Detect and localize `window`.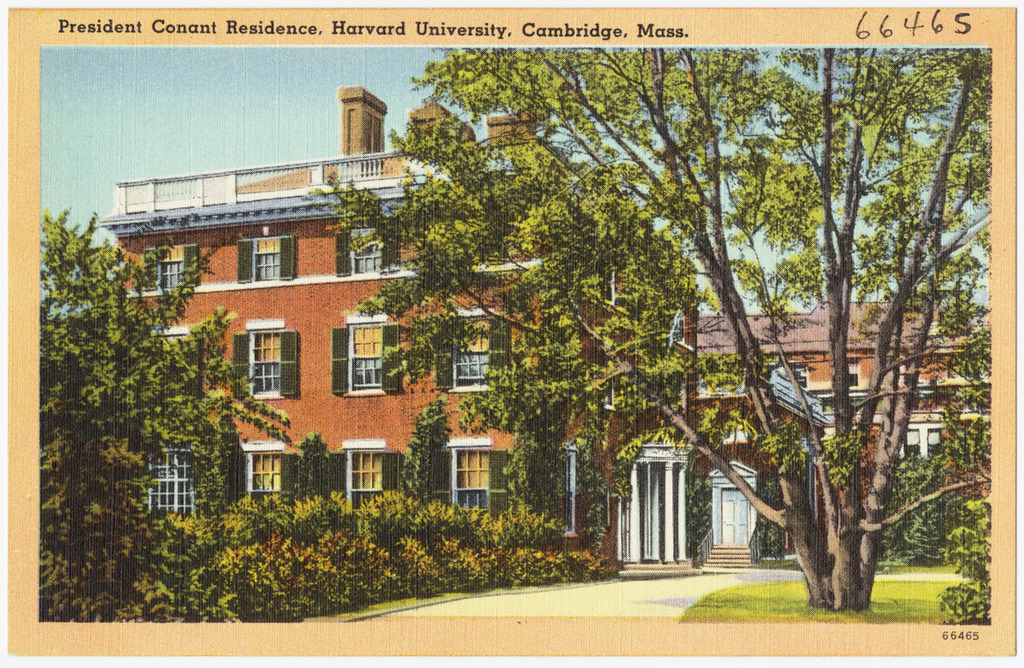
Localized at BBox(143, 451, 190, 514).
